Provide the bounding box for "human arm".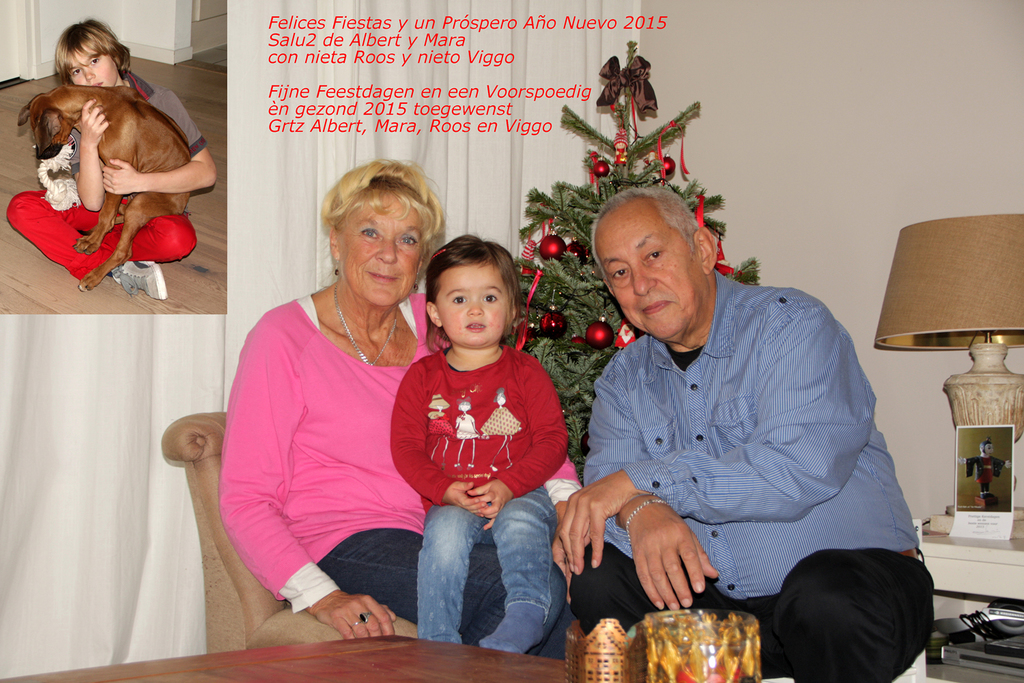
detection(554, 311, 843, 581).
